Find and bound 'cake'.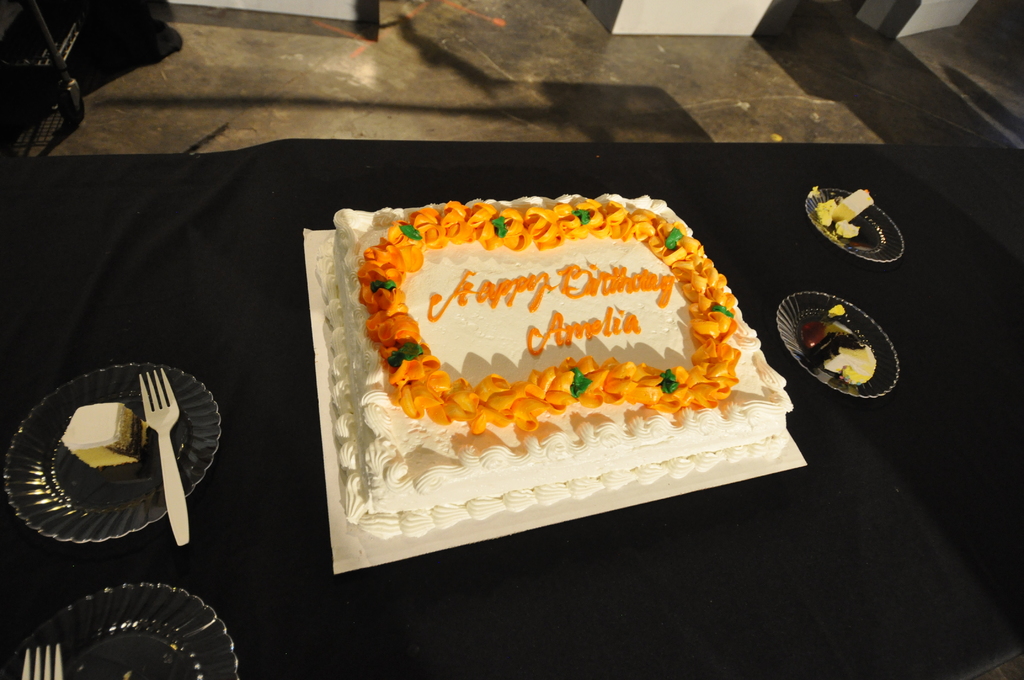
Bound: [x1=335, y1=203, x2=791, y2=537].
